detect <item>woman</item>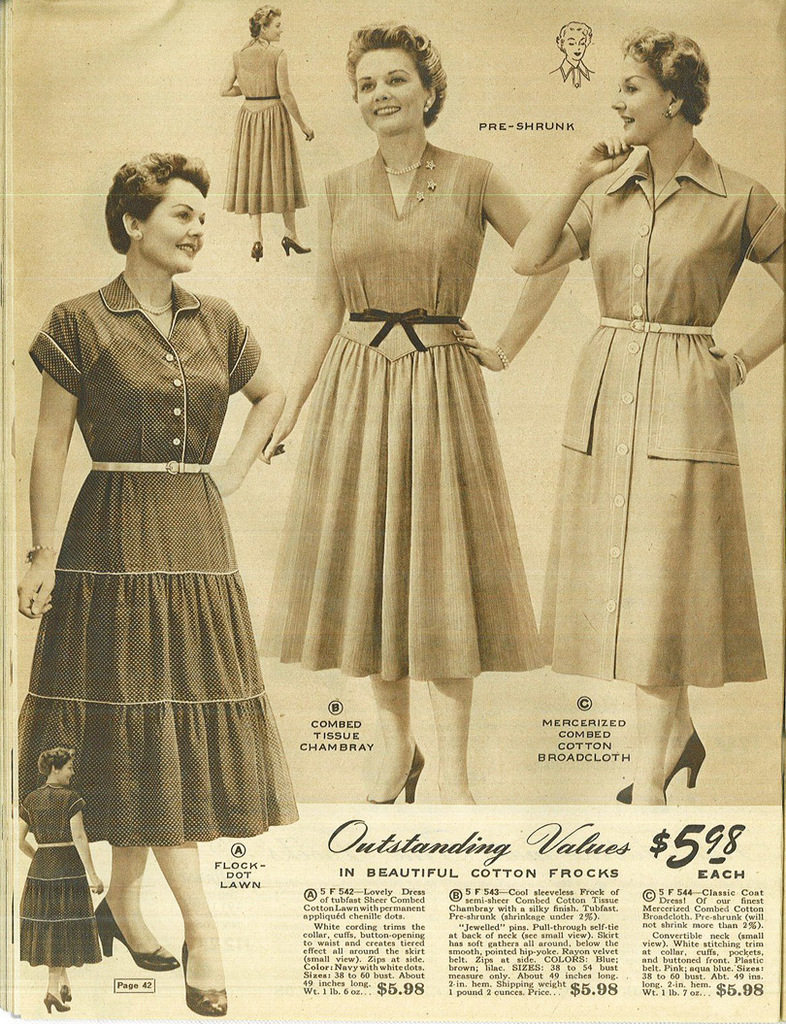
bbox=(15, 749, 104, 1008)
